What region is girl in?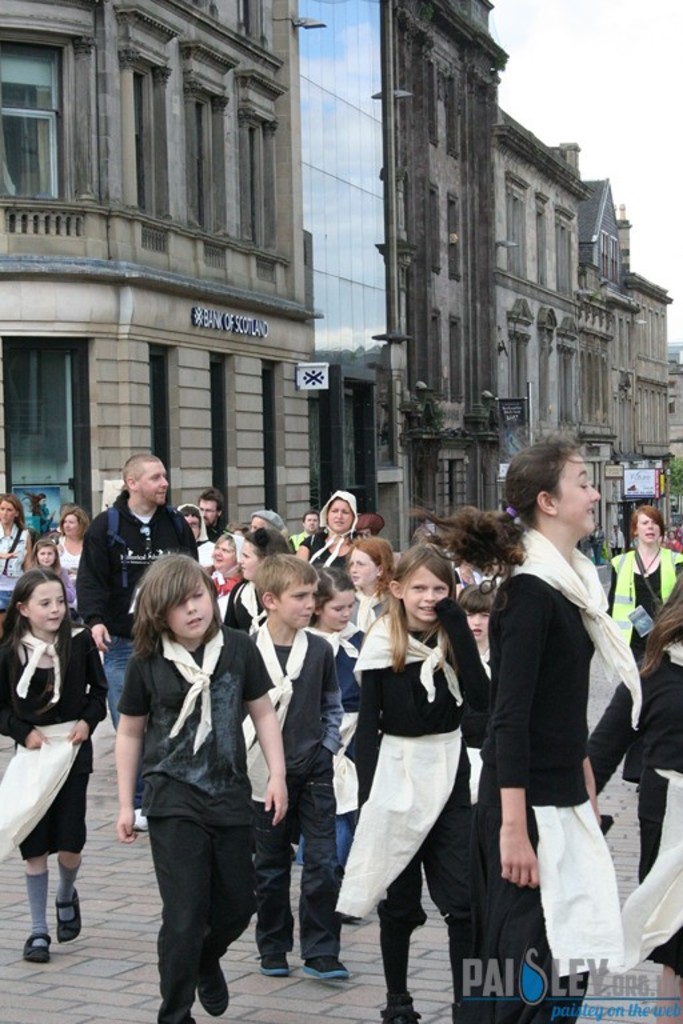
[347, 541, 387, 627].
